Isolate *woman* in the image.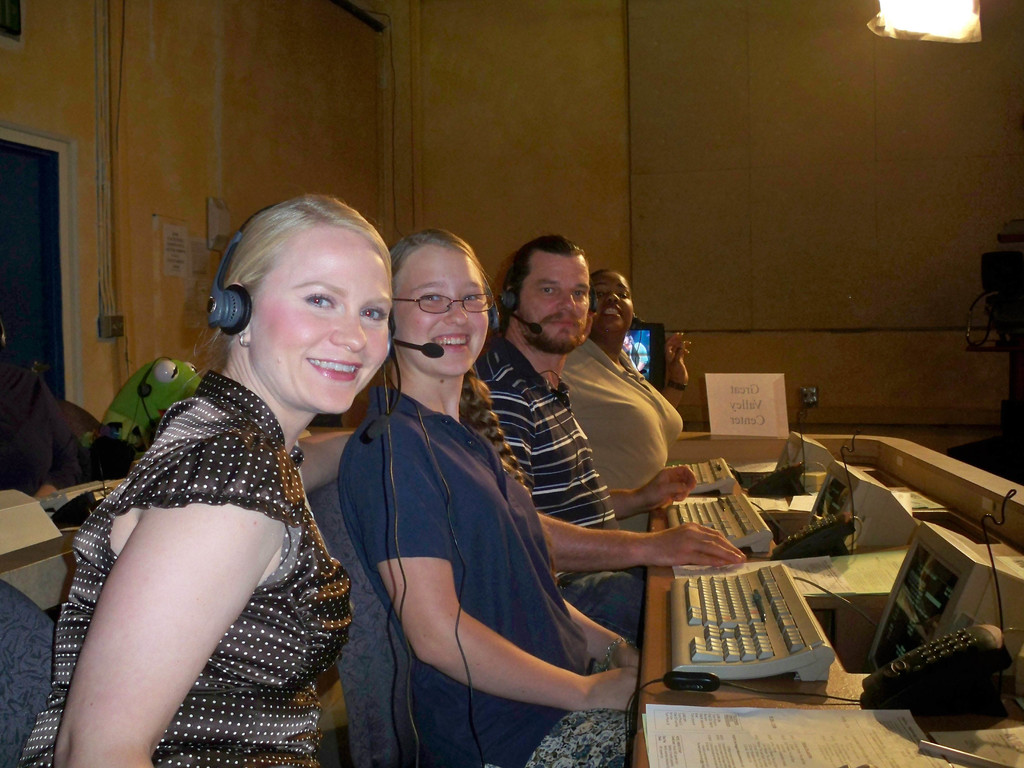
Isolated region: 558 263 690 534.
